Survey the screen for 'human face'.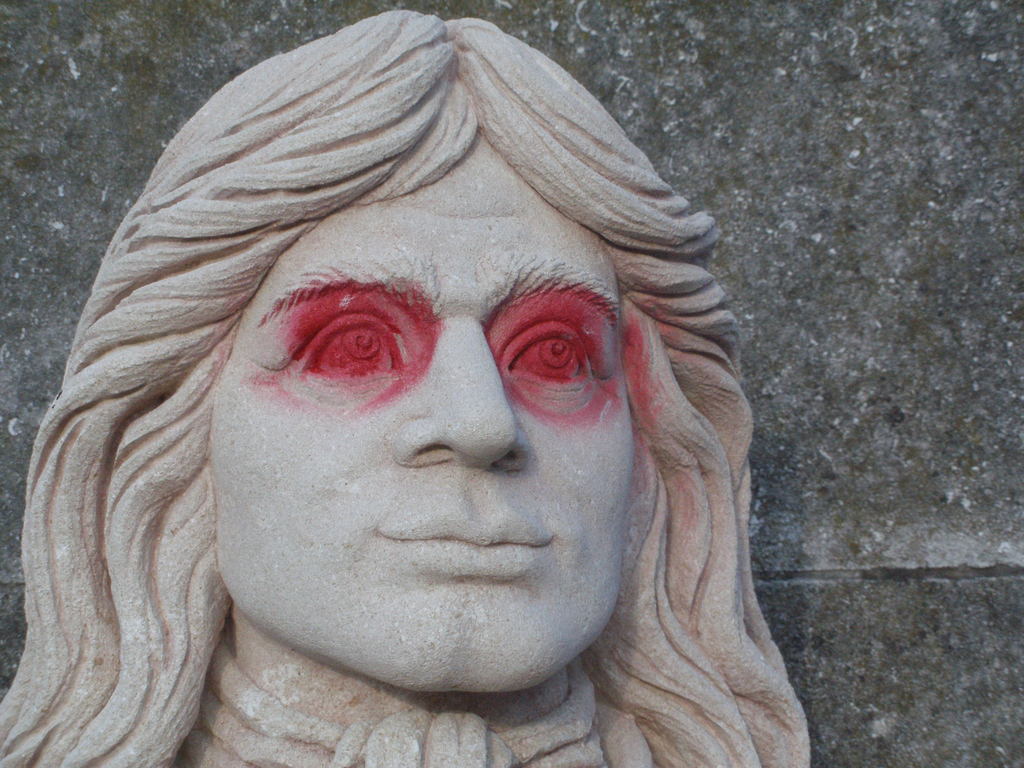
Survey found: 207,137,631,692.
